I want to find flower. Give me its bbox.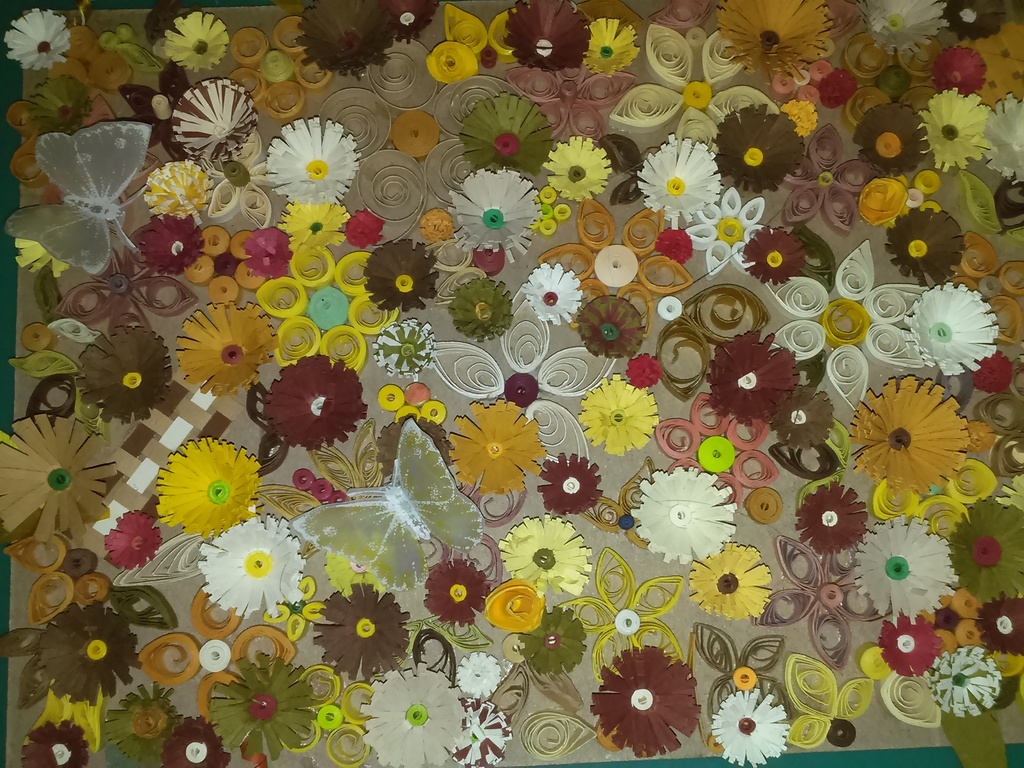
l=983, t=90, r=1023, b=177.
